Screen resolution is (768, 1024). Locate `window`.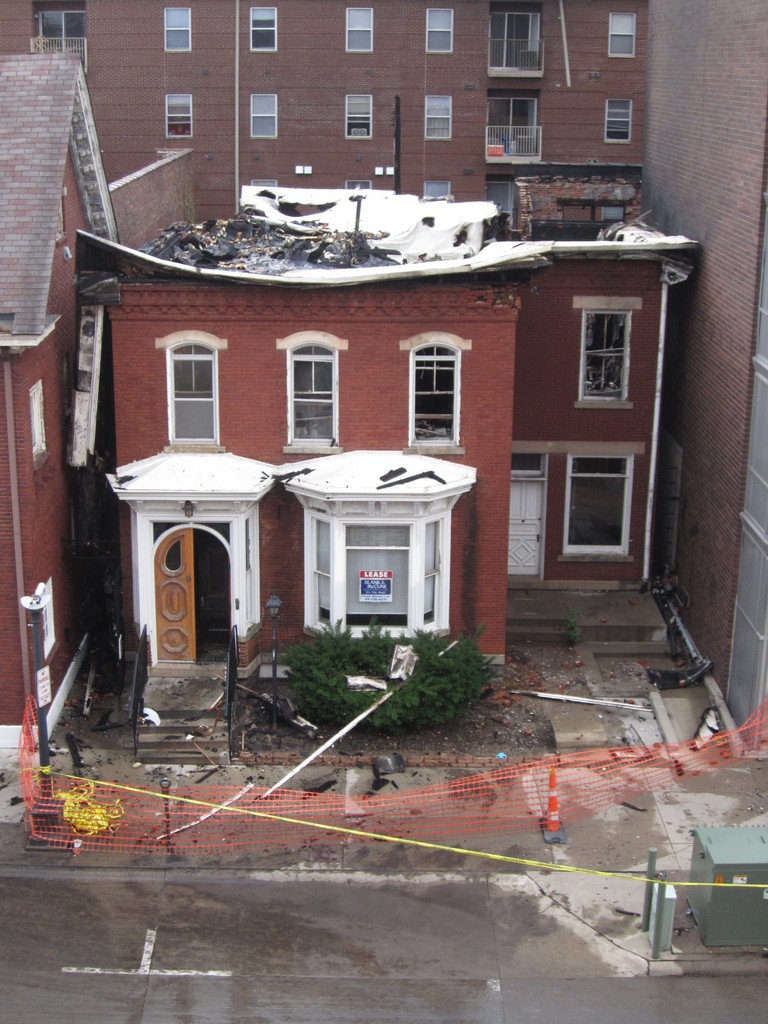
<box>427,10,456,55</box>.
